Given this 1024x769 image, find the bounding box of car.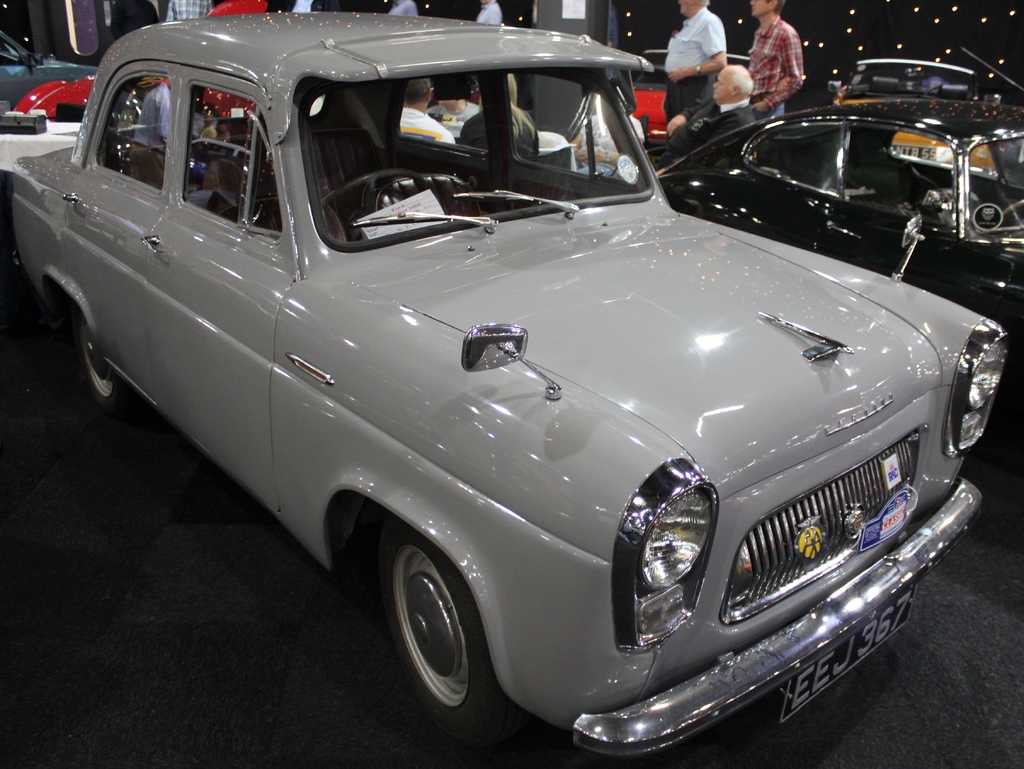
(left=0, top=28, right=149, bottom=123).
